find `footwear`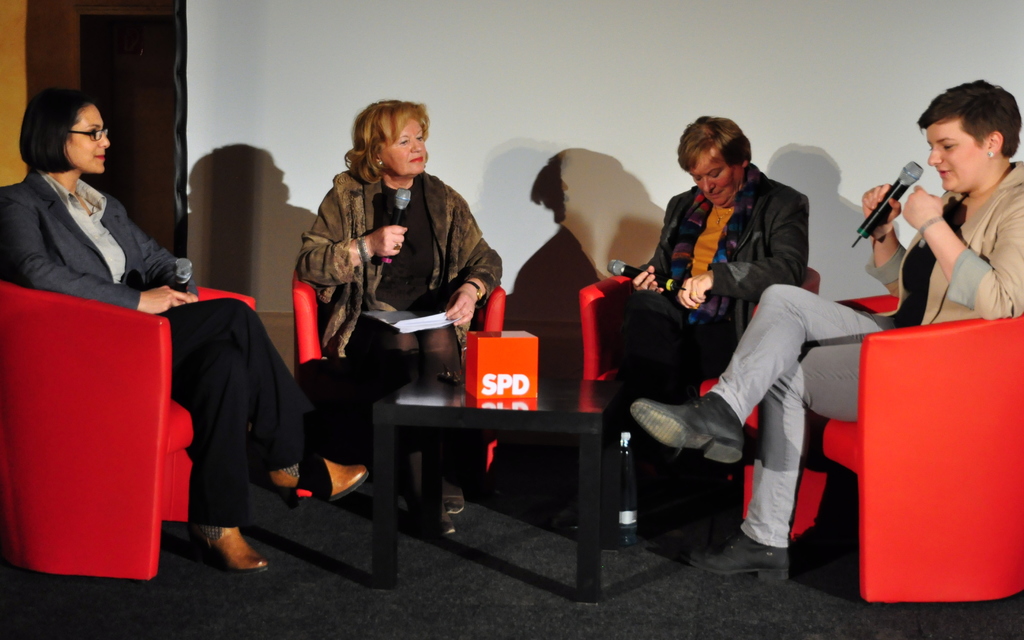
x1=440 y1=488 x2=467 y2=514
